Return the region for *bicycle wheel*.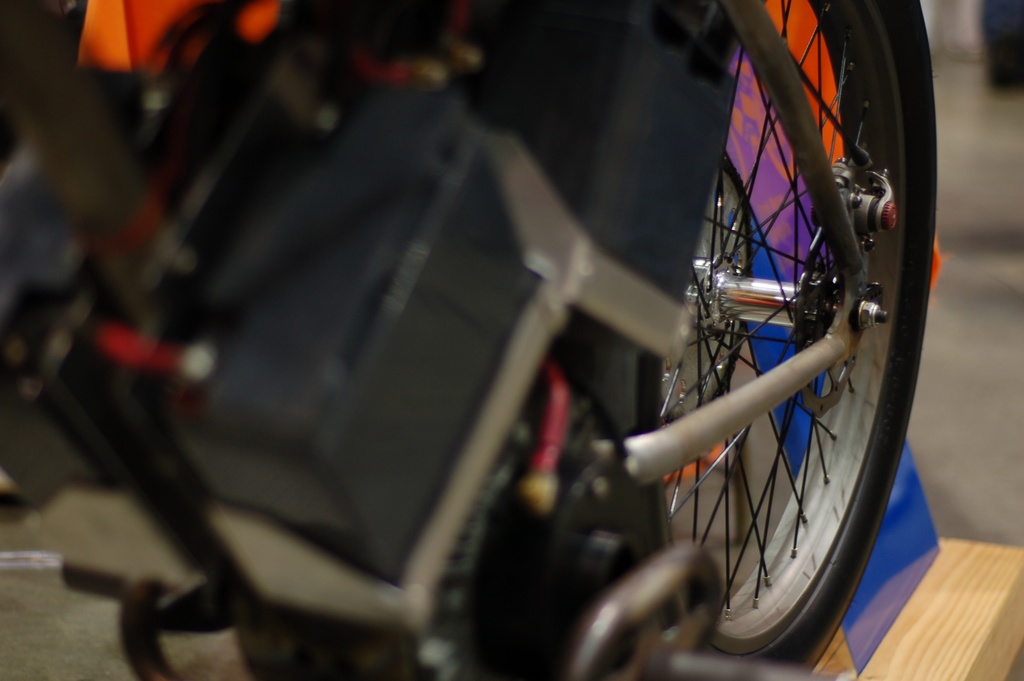
653 0 933 675.
